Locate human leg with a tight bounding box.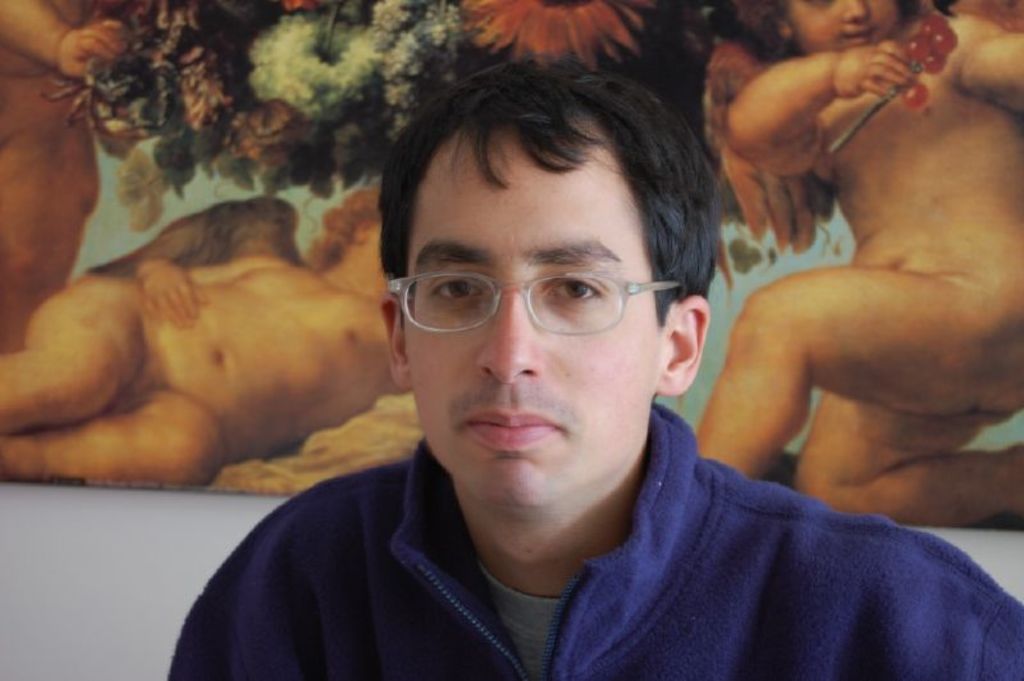
crop(1, 390, 223, 481).
